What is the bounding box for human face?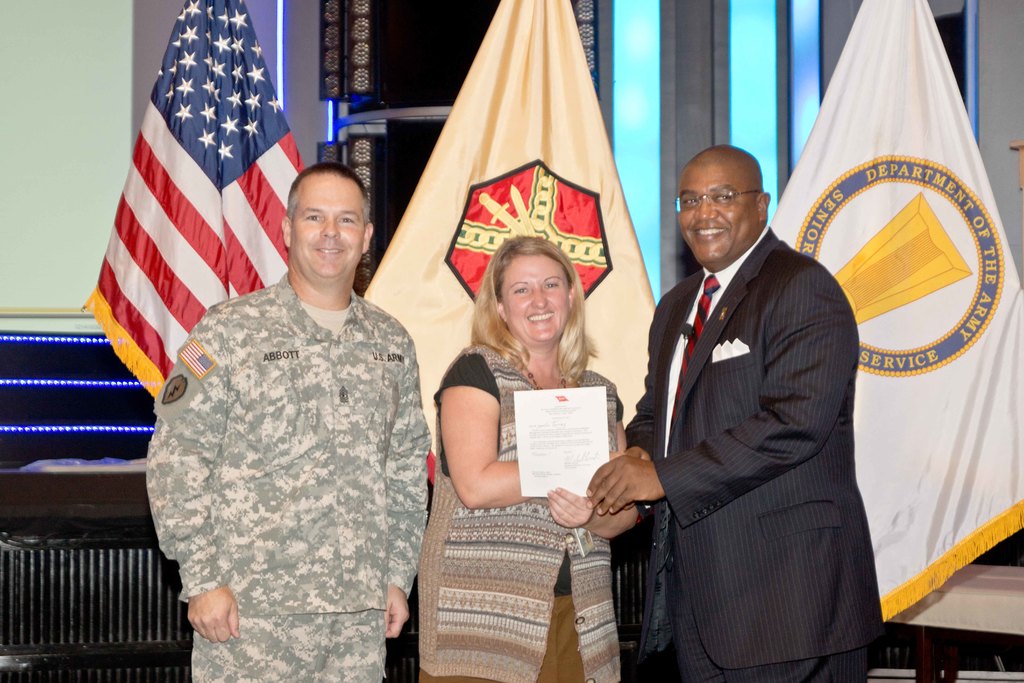
bbox=(504, 255, 570, 344).
